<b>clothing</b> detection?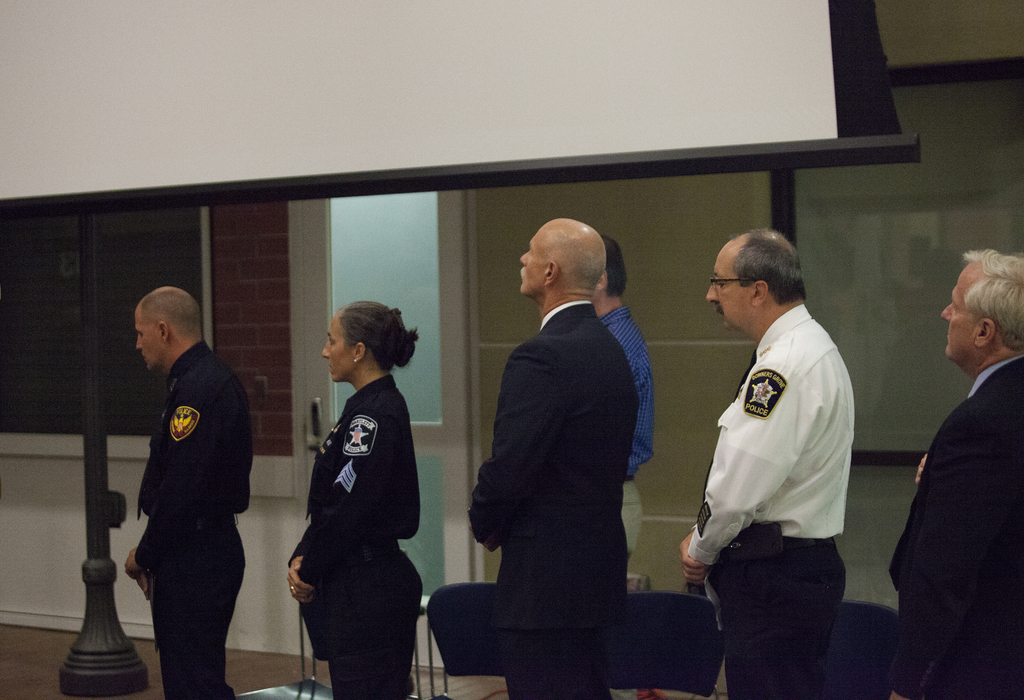
x1=890, y1=355, x2=1023, y2=699
